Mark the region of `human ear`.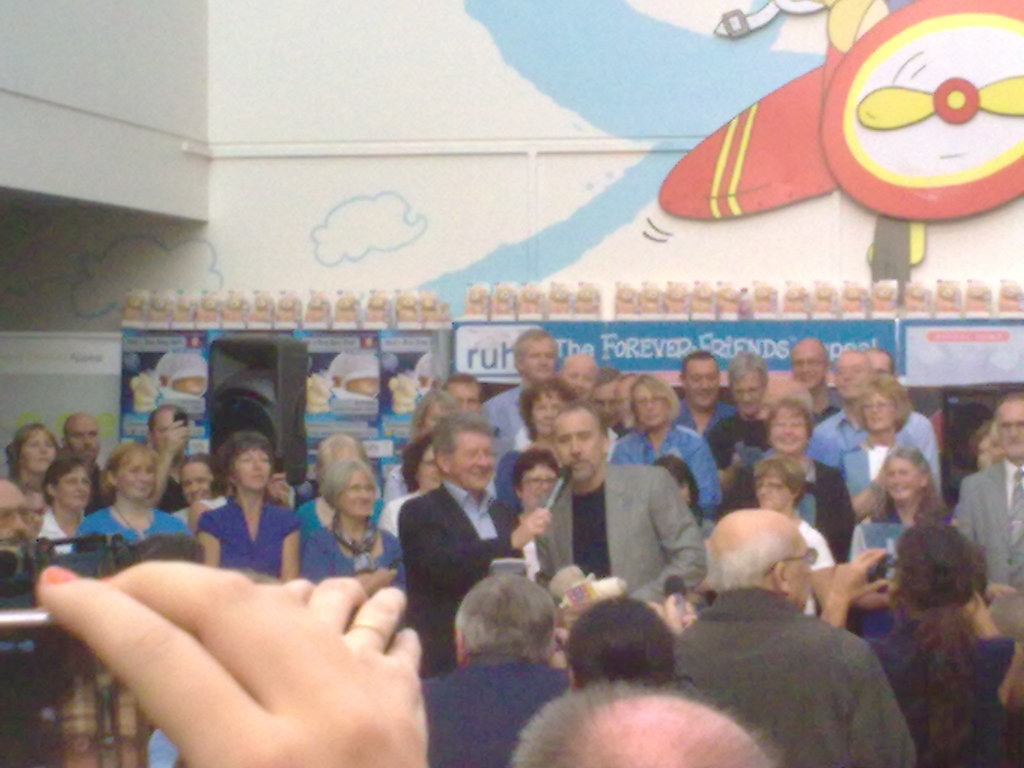
Region: [x1=454, y1=627, x2=468, y2=665].
